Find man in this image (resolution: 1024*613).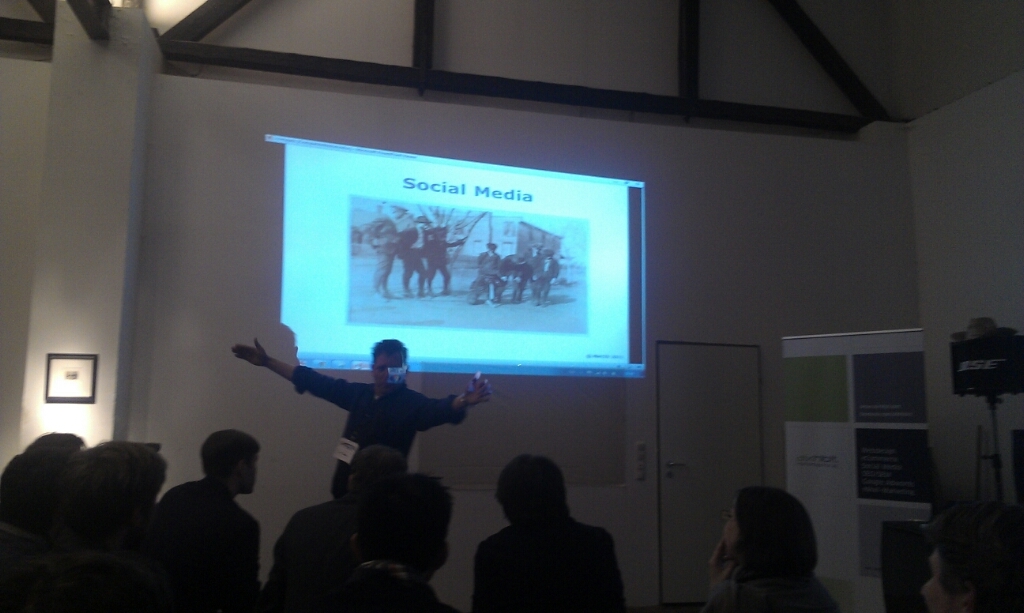
271,447,395,608.
